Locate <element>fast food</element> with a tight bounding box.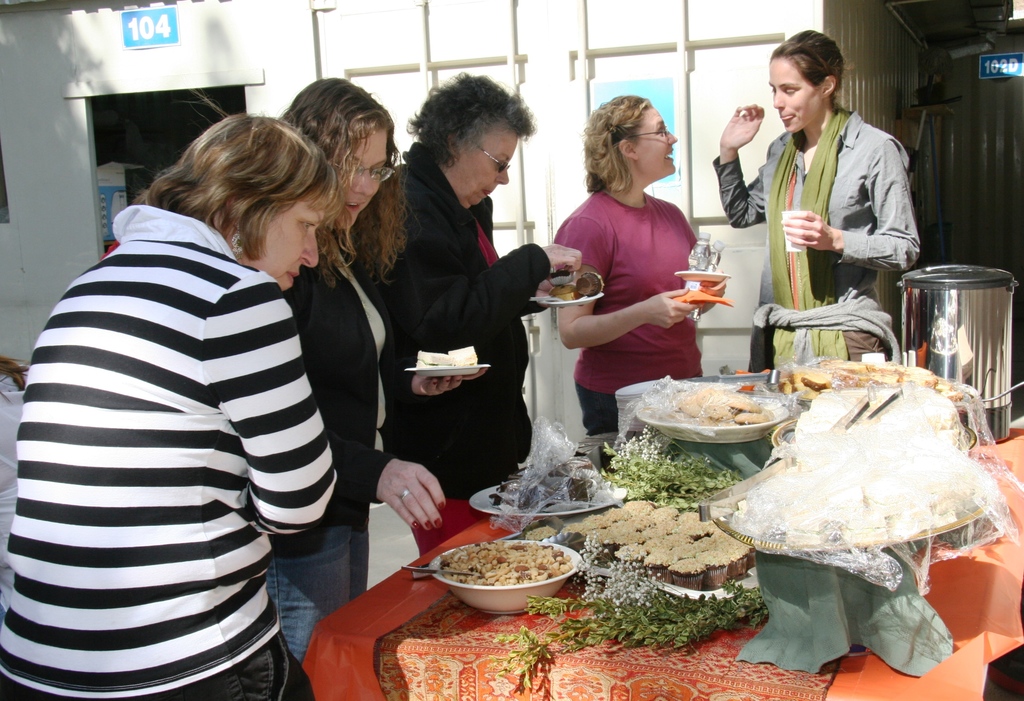
(561,522,586,536).
